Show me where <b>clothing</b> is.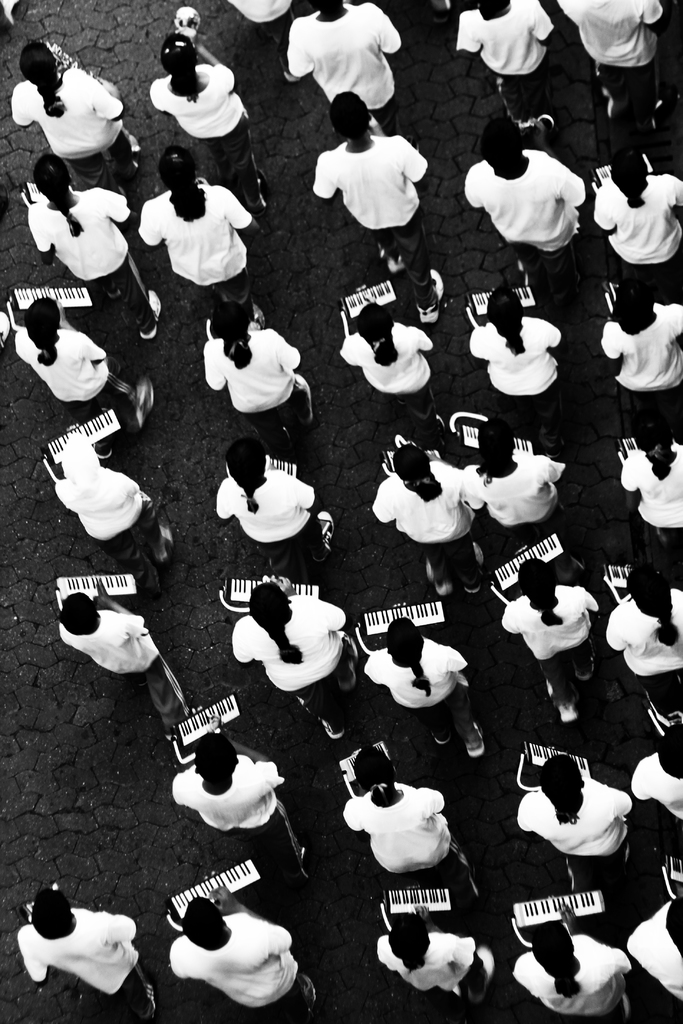
<b>clothing</b> is at Rect(501, 578, 601, 728).
